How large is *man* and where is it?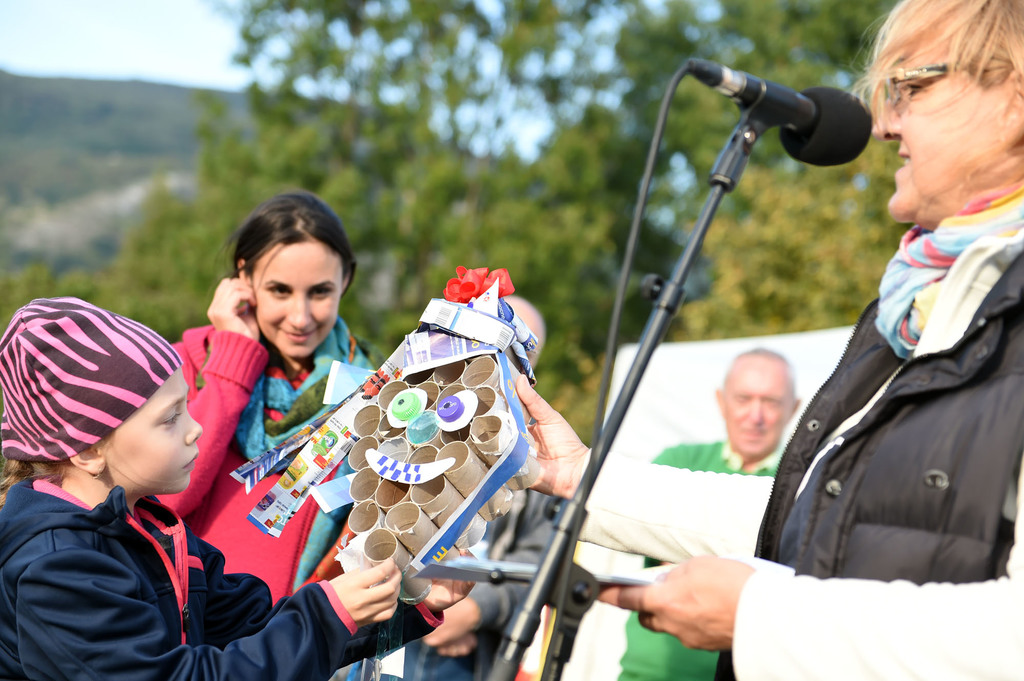
Bounding box: 614:334:792:680.
